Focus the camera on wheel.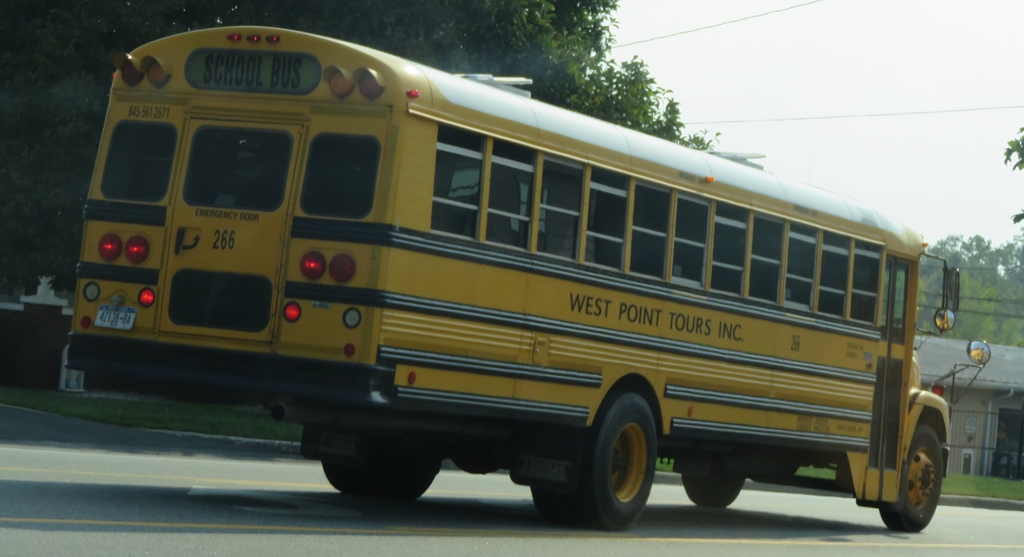
Focus region: bbox(681, 455, 744, 508).
